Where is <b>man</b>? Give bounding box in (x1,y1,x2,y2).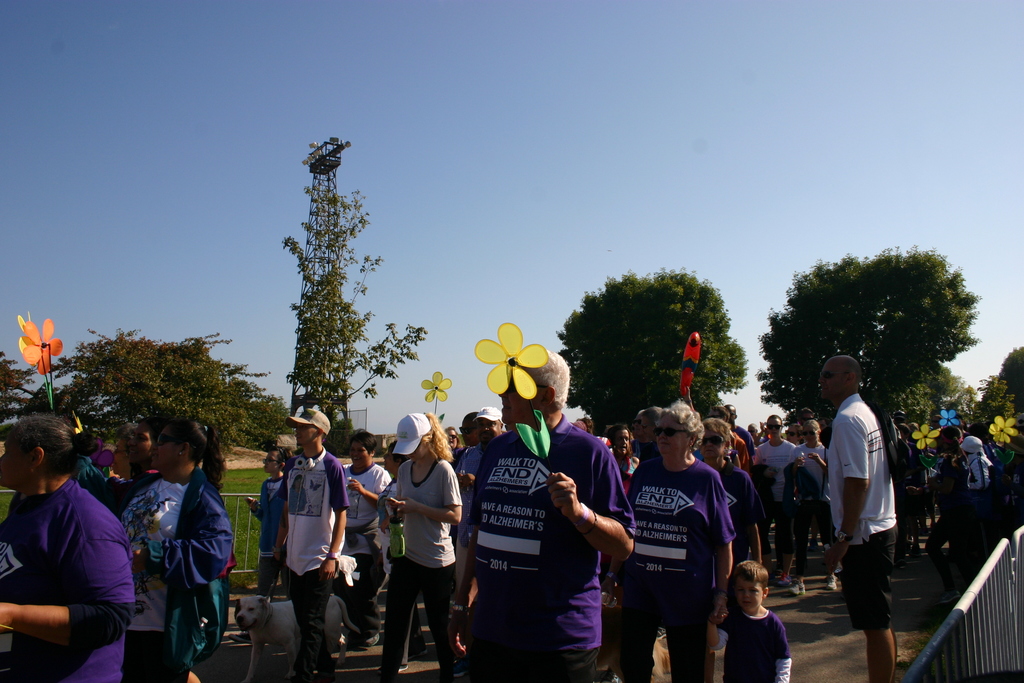
(709,406,752,471).
